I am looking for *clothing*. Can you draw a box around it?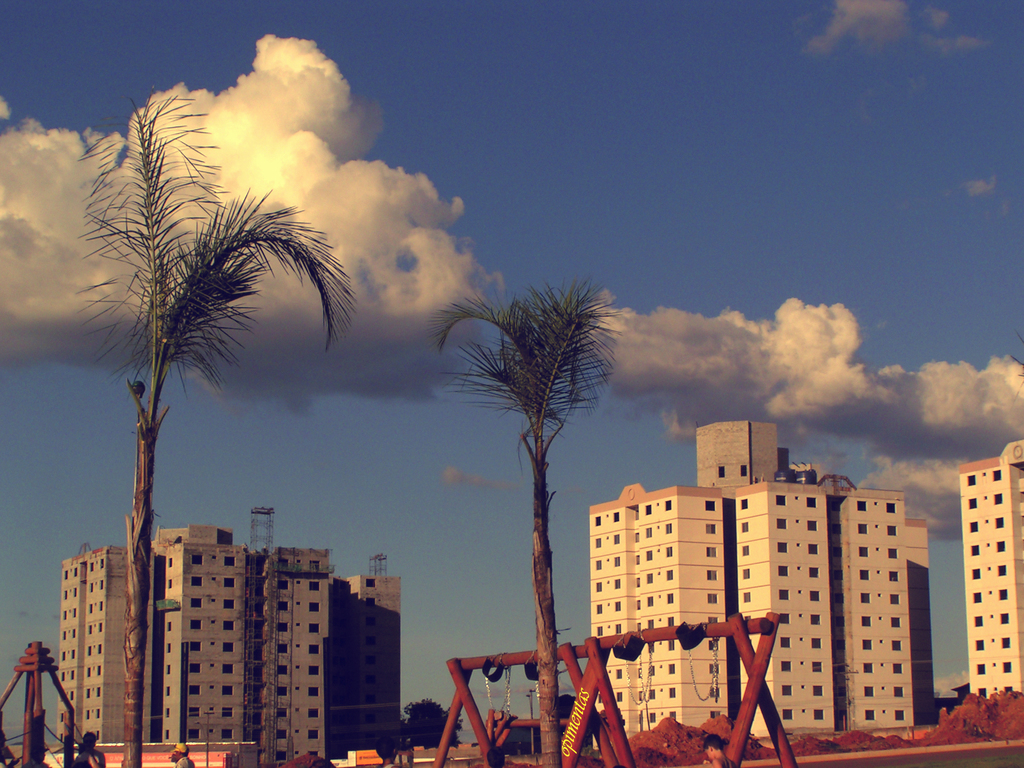
Sure, the bounding box is bbox=[177, 760, 191, 767].
